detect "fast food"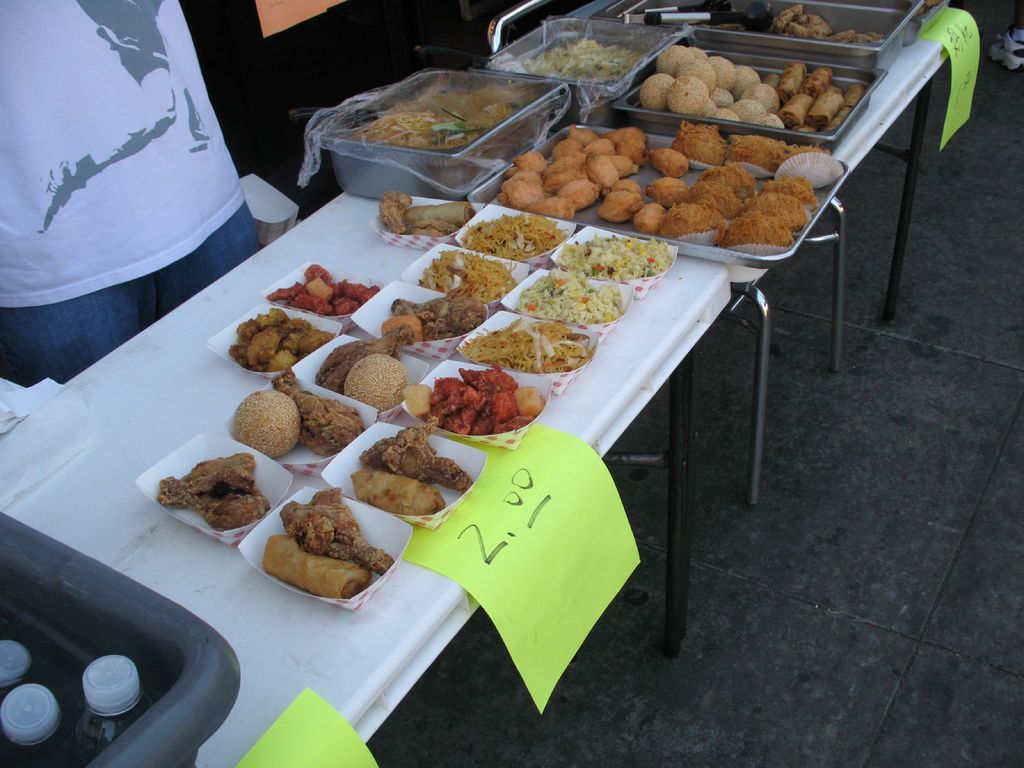
rect(354, 463, 447, 516)
